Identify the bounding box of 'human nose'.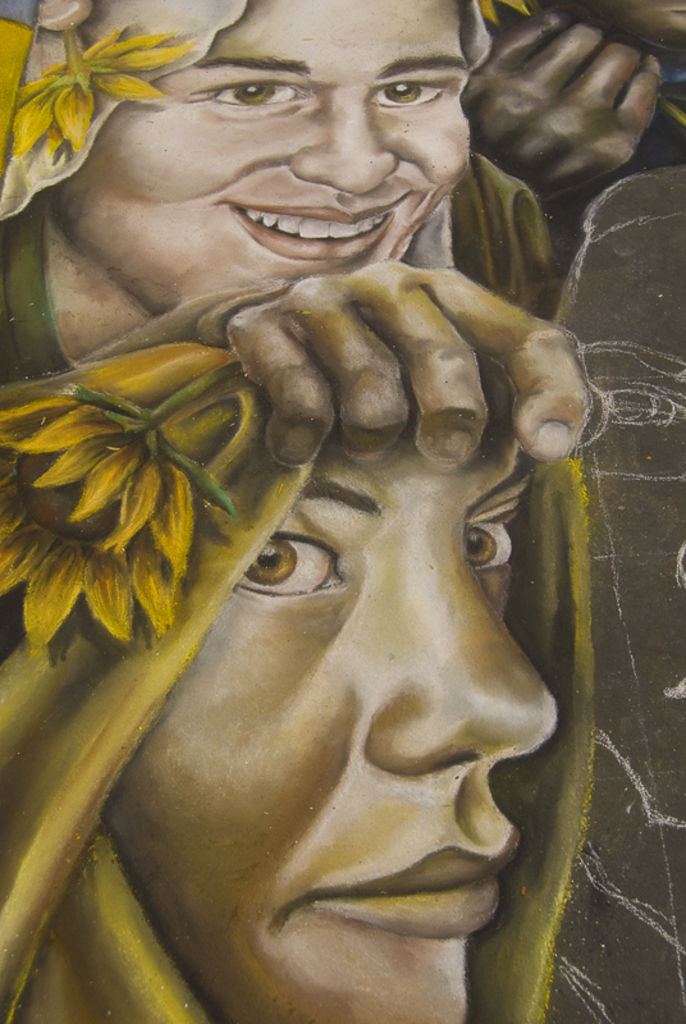
288/79/395/195.
